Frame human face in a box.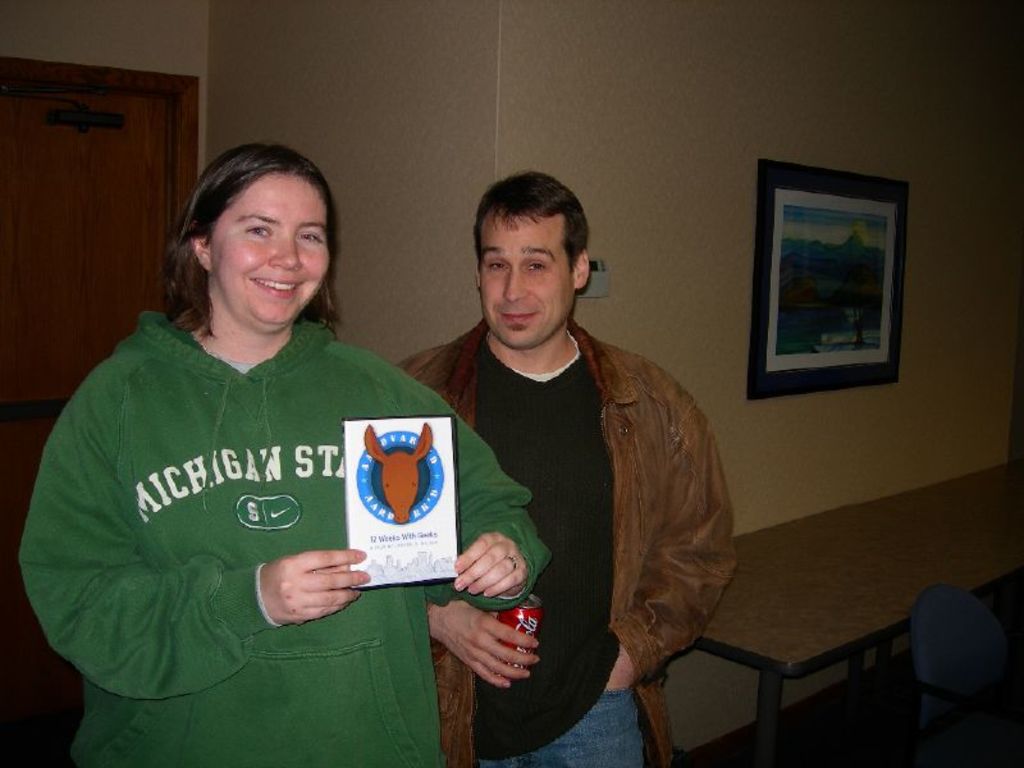
<region>480, 215, 572, 348</region>.
